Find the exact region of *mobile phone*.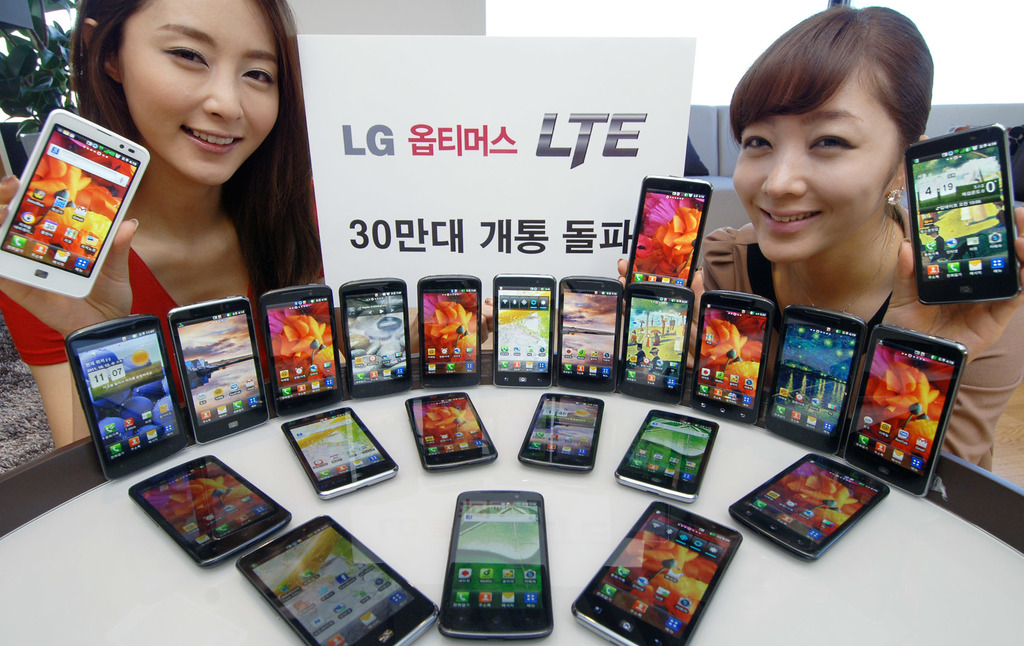
Exact region: bbox=[64, 315, 189, 483].
